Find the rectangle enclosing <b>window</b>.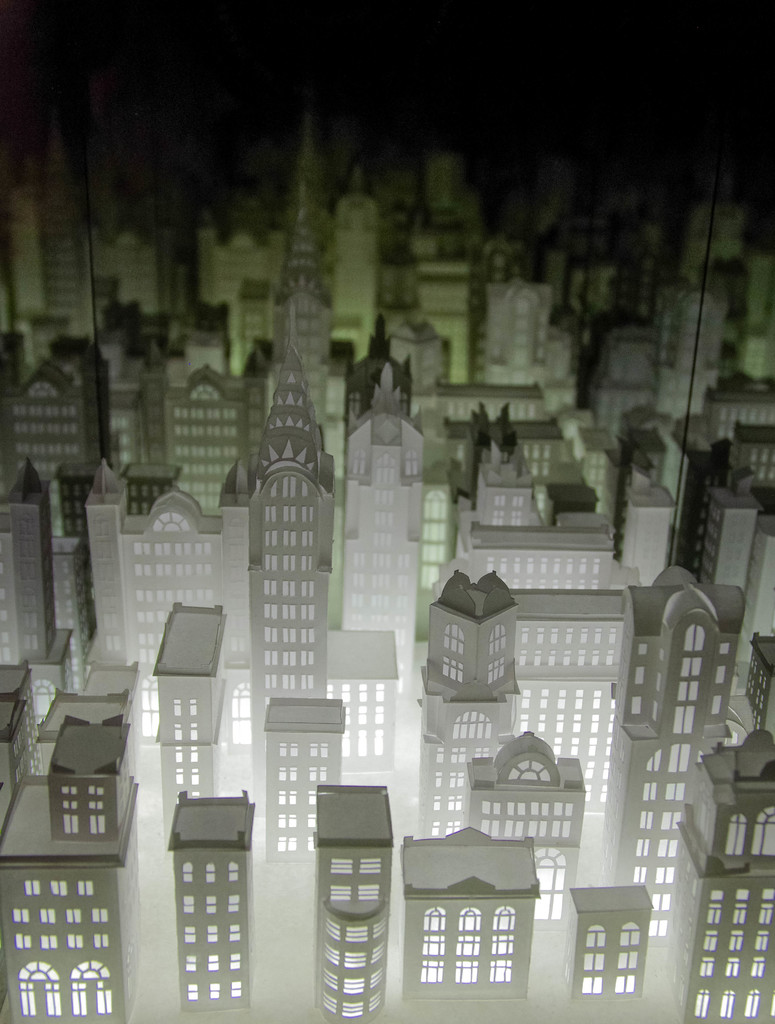
BBox(88, 813, 104, 836).
